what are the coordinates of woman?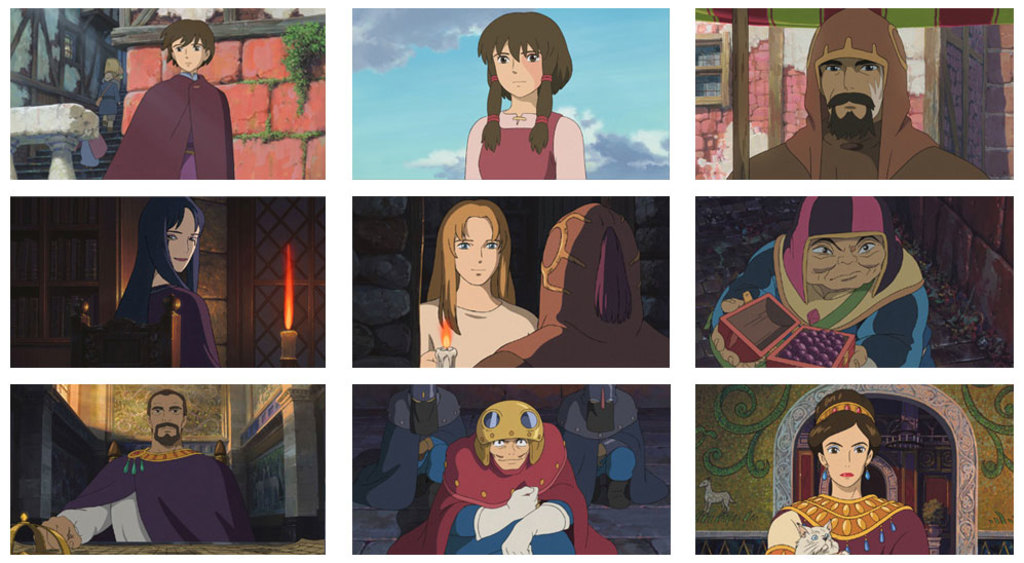
{"x1": 418, "y1": 200, "x2": 537, "y2": 372}.
